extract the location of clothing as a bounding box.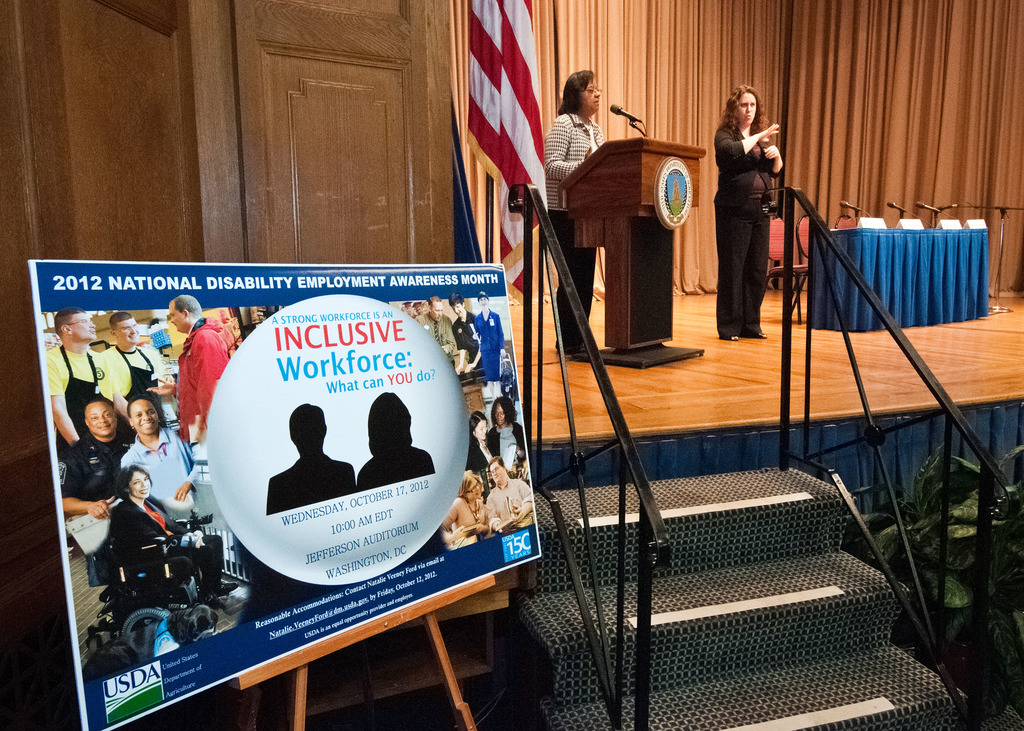
locate(107, 347, 166, 431).
